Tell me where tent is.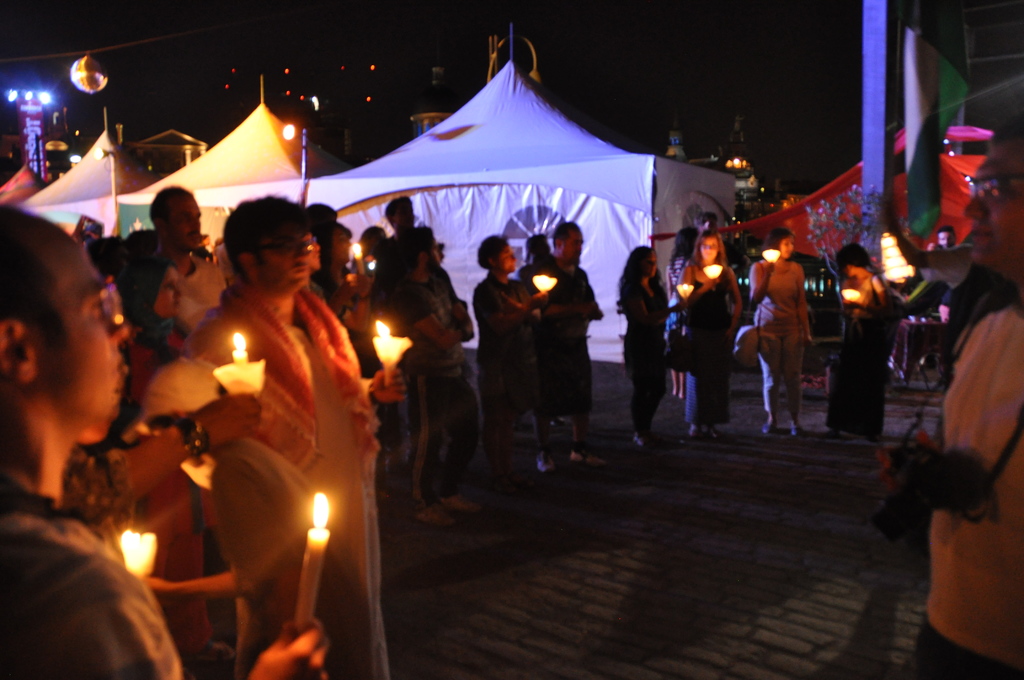
tent is at region(715, 131, 1023, 343).
